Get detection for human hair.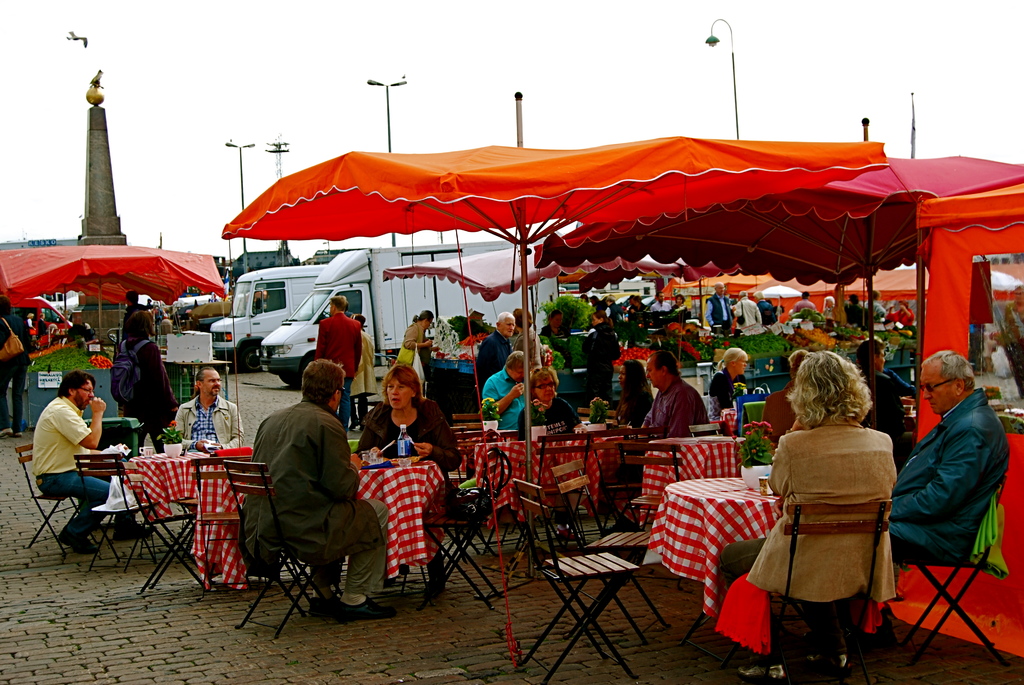
Detection: 652:353:680:377.
